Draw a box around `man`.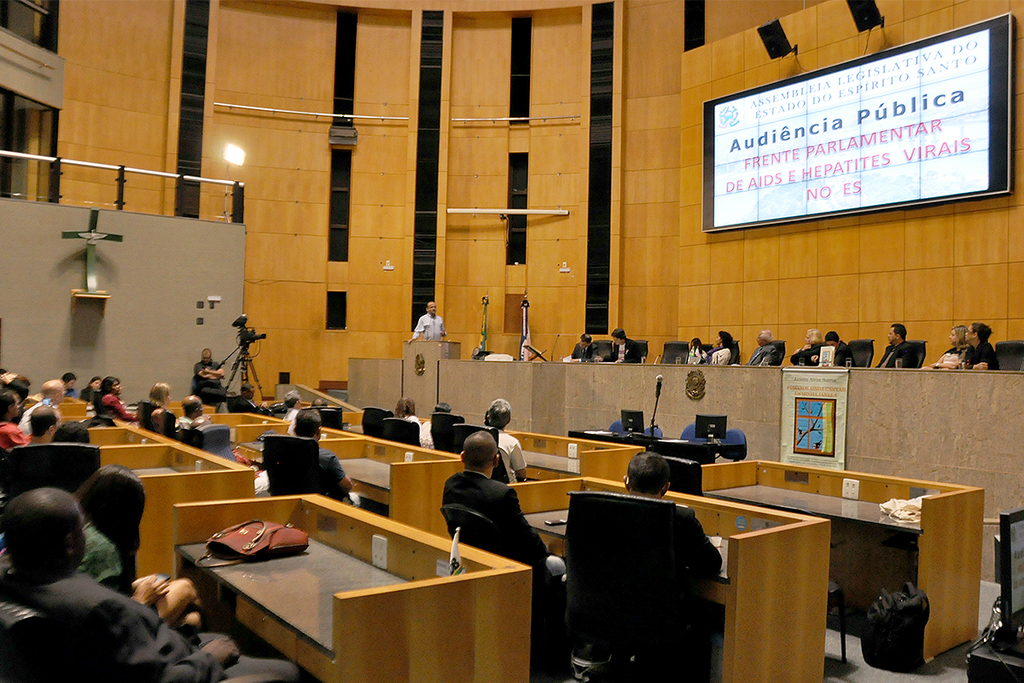
(746,328,778,363).
